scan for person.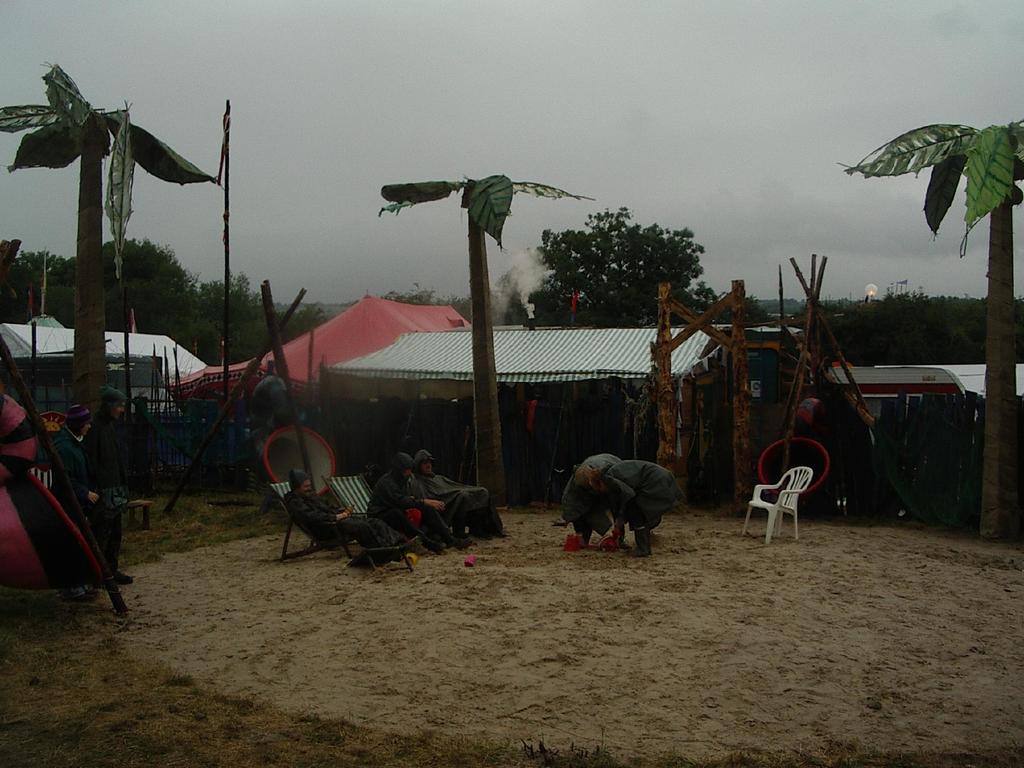
Scan result: [85, 387, 133, 585].
